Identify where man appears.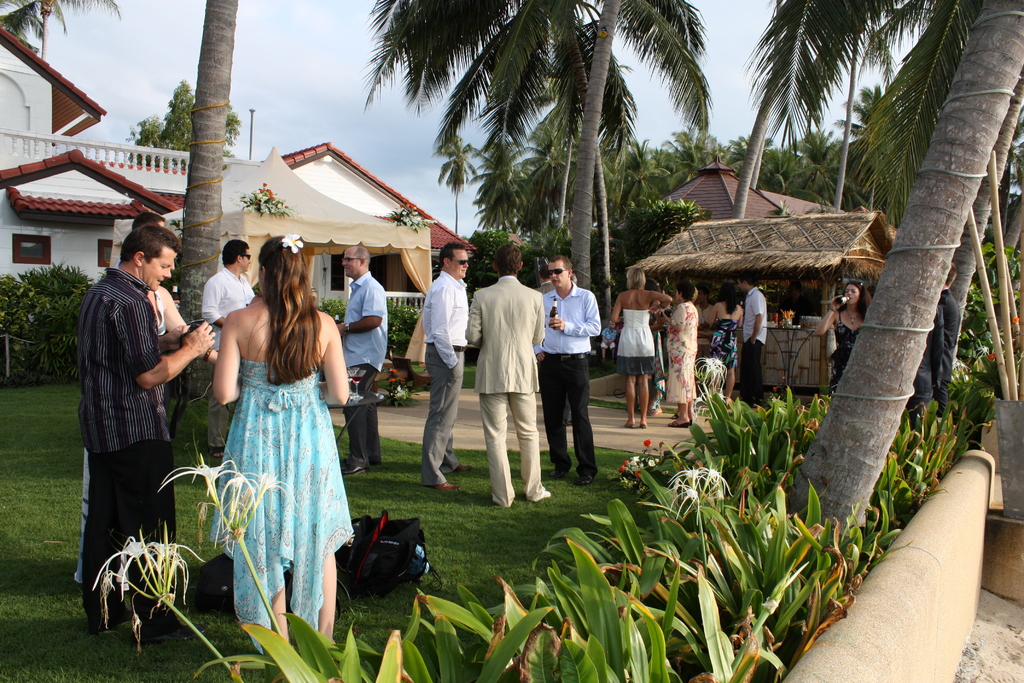
Appears at [left=568, top=274, right=579, bottom=285].
